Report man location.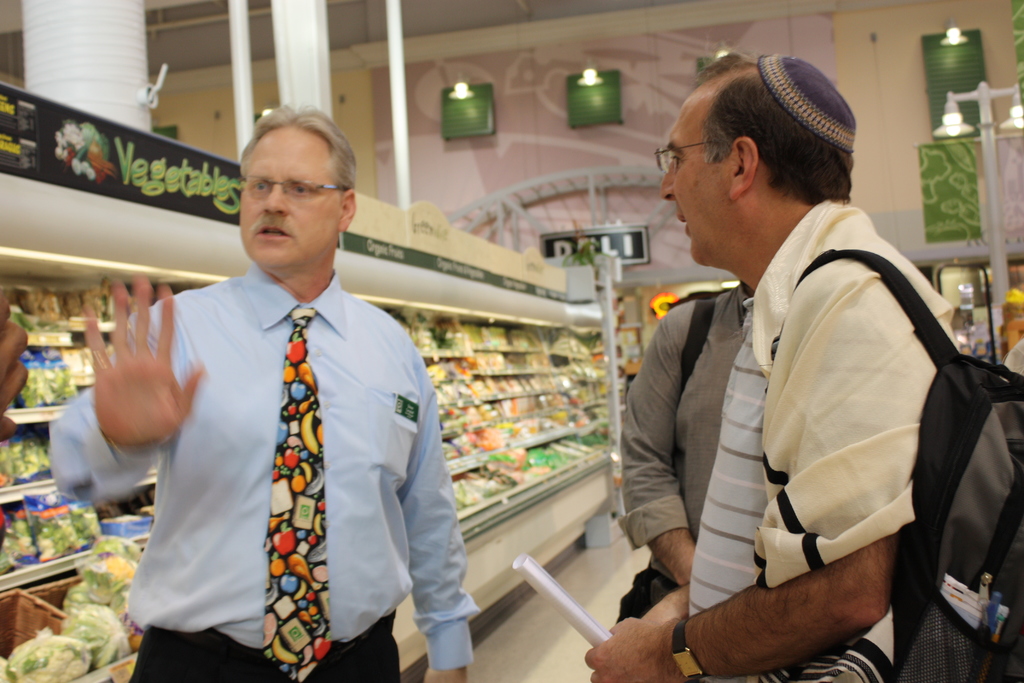
Report: (587,50,961,682).
